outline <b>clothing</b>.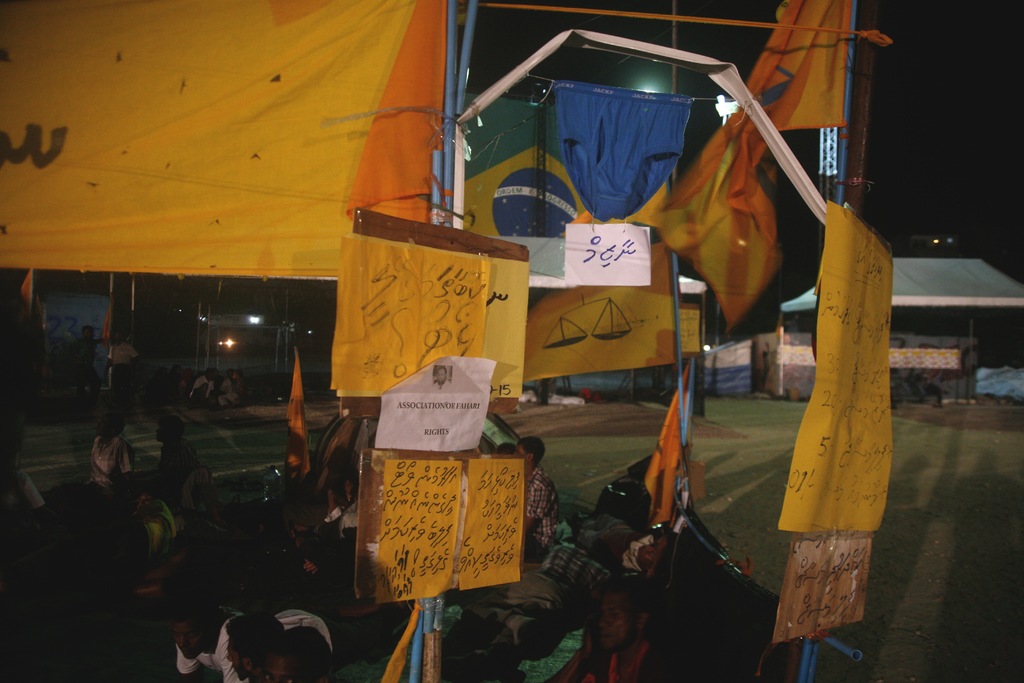
Outline: select_region(66, 338, 88, 397).
